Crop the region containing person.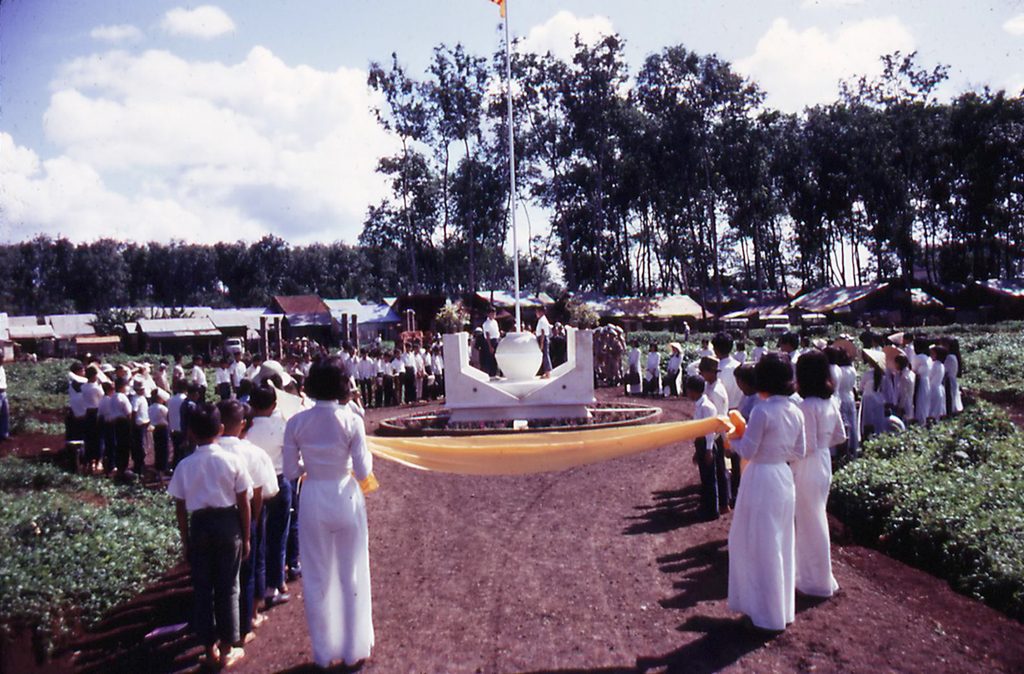
Crop region: region(169, 348, 185, 383).
